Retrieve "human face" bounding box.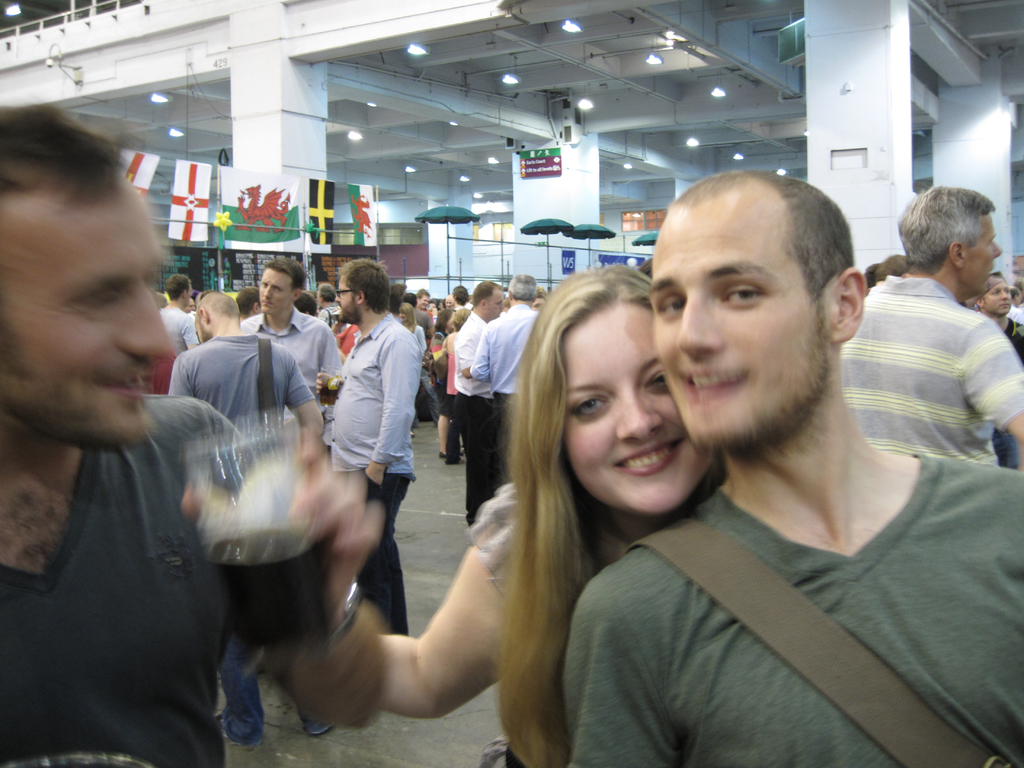
Bounding box: (x1=964, y1=204, x2=1006, y2=294).
